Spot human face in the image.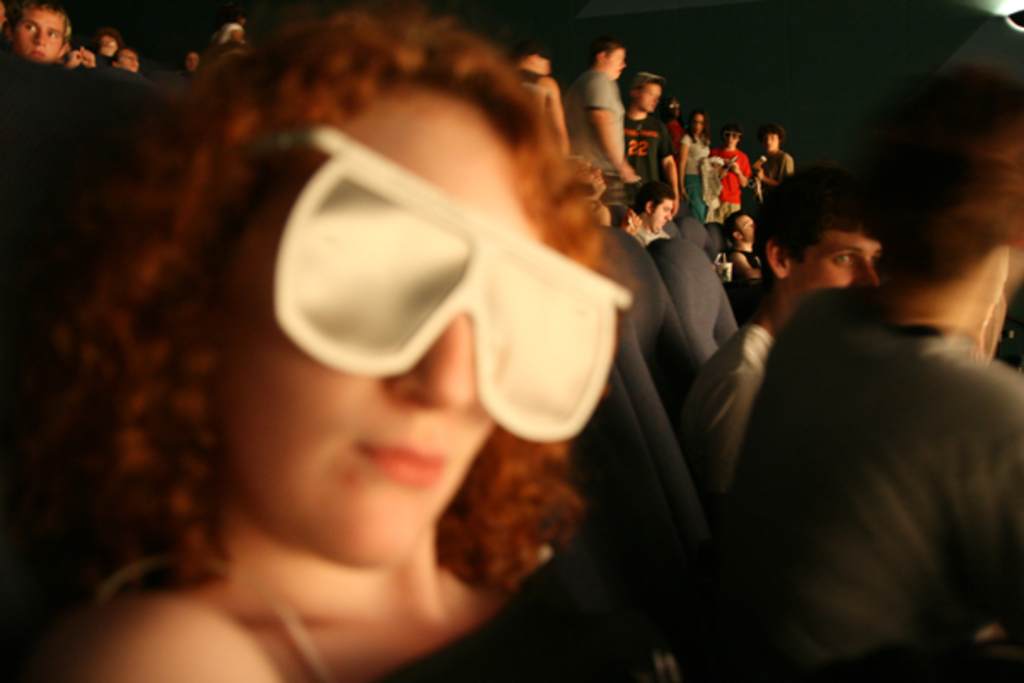
human face found at x1=19, y1=9, x2=68, y2=63.
